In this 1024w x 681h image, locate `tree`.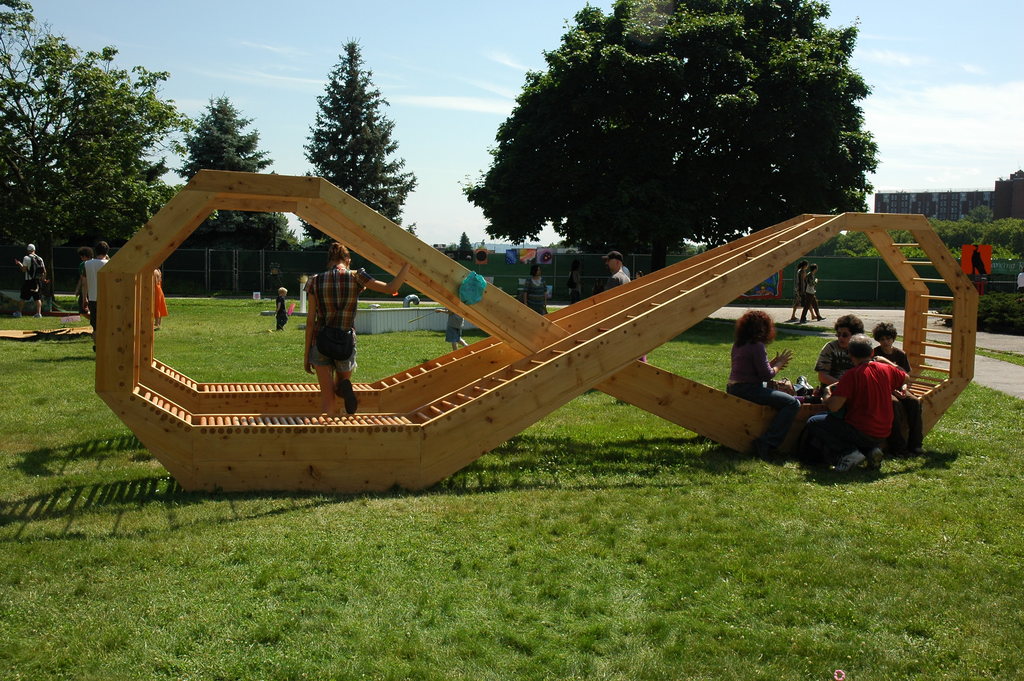
Bounding box: (x1=455, y1=233, x2=472, y2=260).
